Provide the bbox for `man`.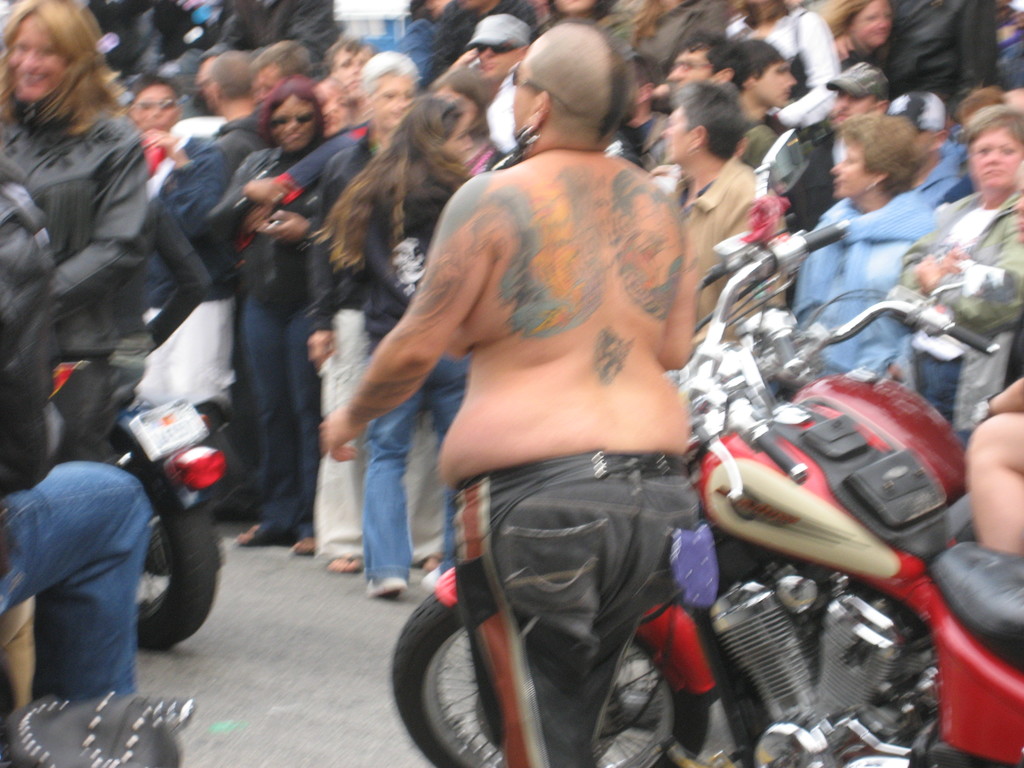
crop(254, 31, 316, 99).
